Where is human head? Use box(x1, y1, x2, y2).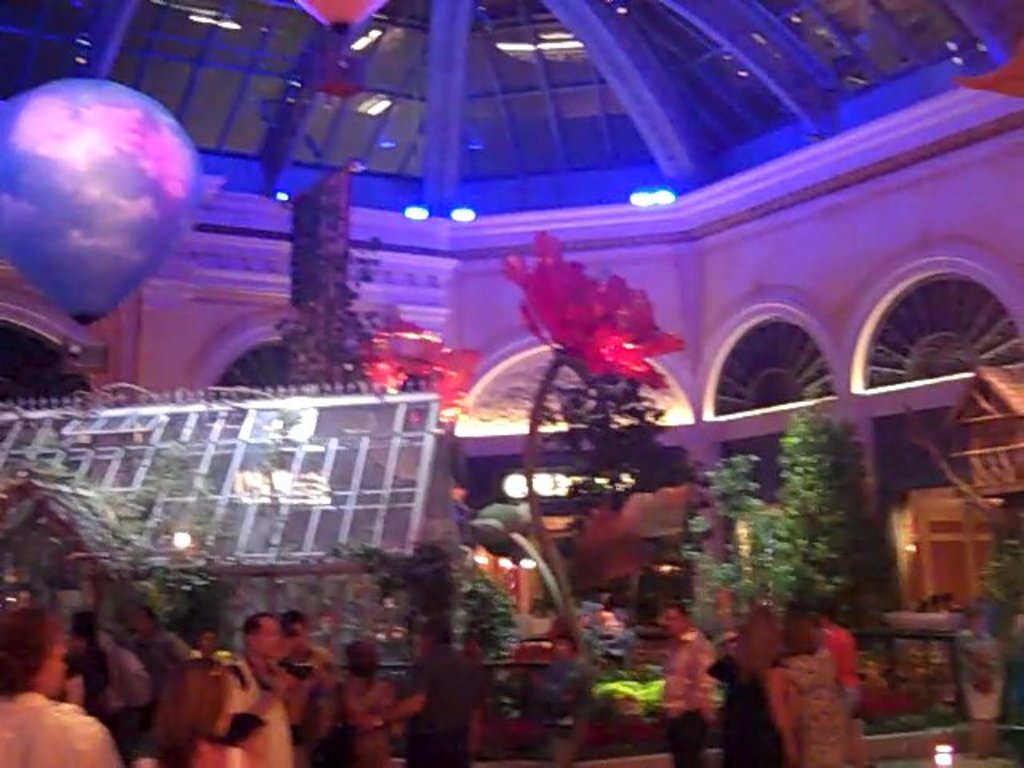
box(158, 658, 227, 736).
